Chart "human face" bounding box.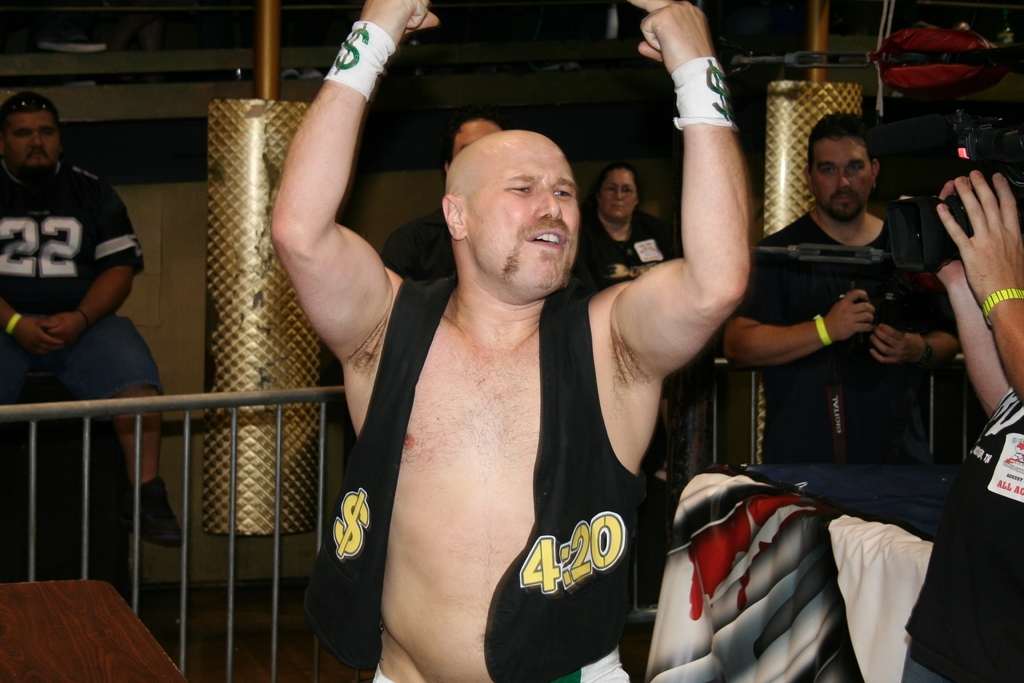
Charted: (x1=469, y1=135, x2=577, y2=295).
